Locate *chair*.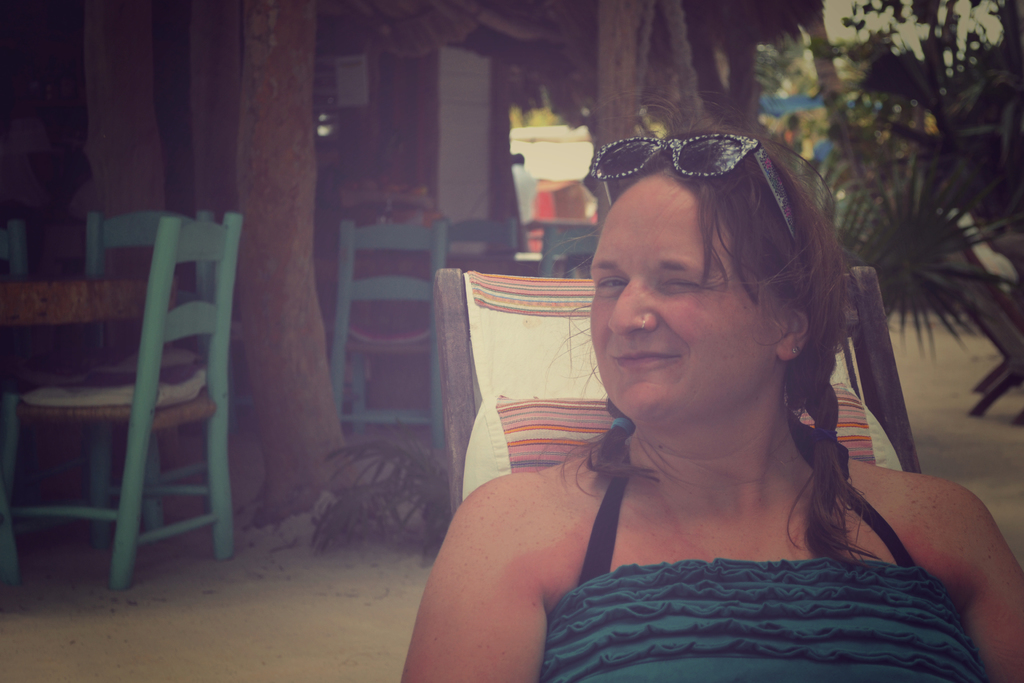
Bounding box: 535:223:602:281.
